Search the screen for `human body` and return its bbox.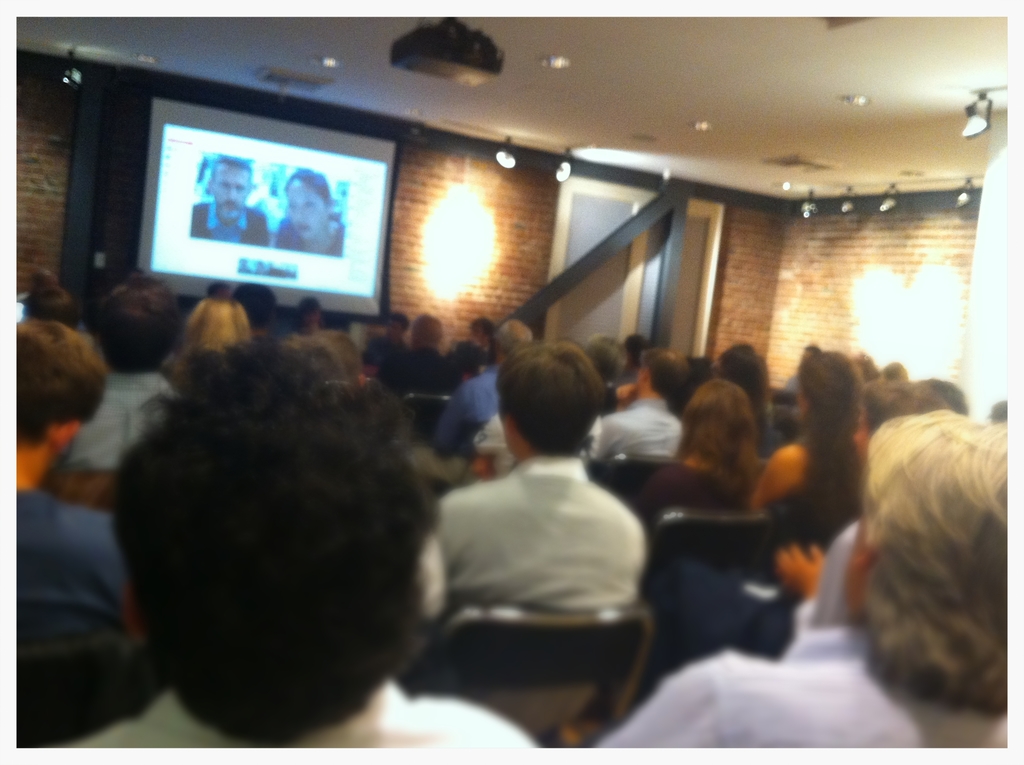
Found: {"left": 67, "top": 338, "right": 549, "bottom": 764}.
